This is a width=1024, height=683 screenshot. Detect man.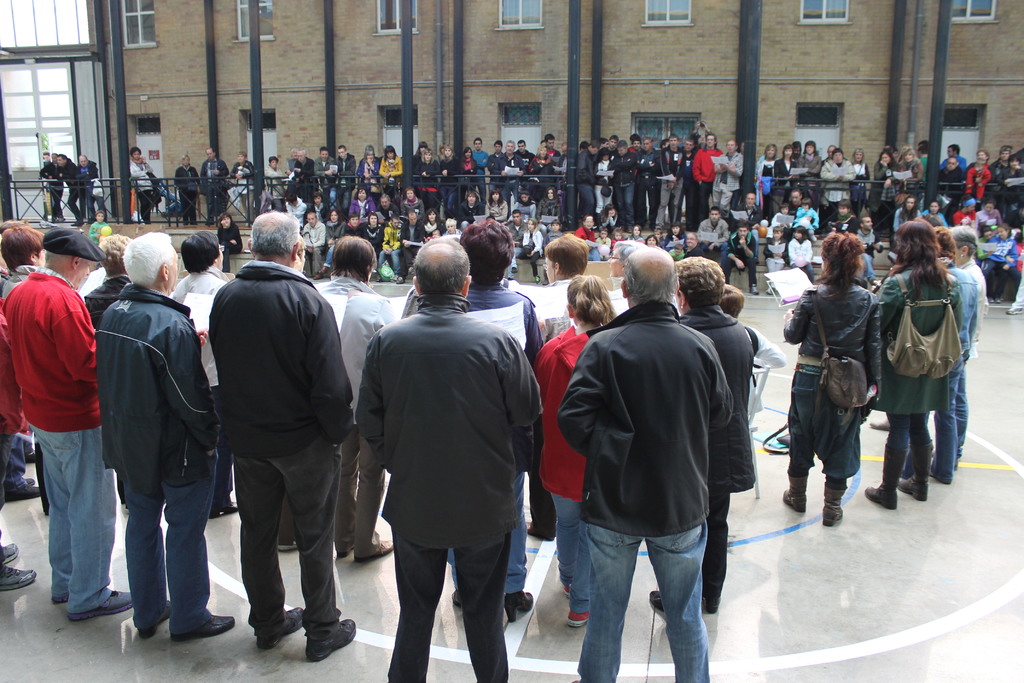
Rect(319, 151, 332, 200).
